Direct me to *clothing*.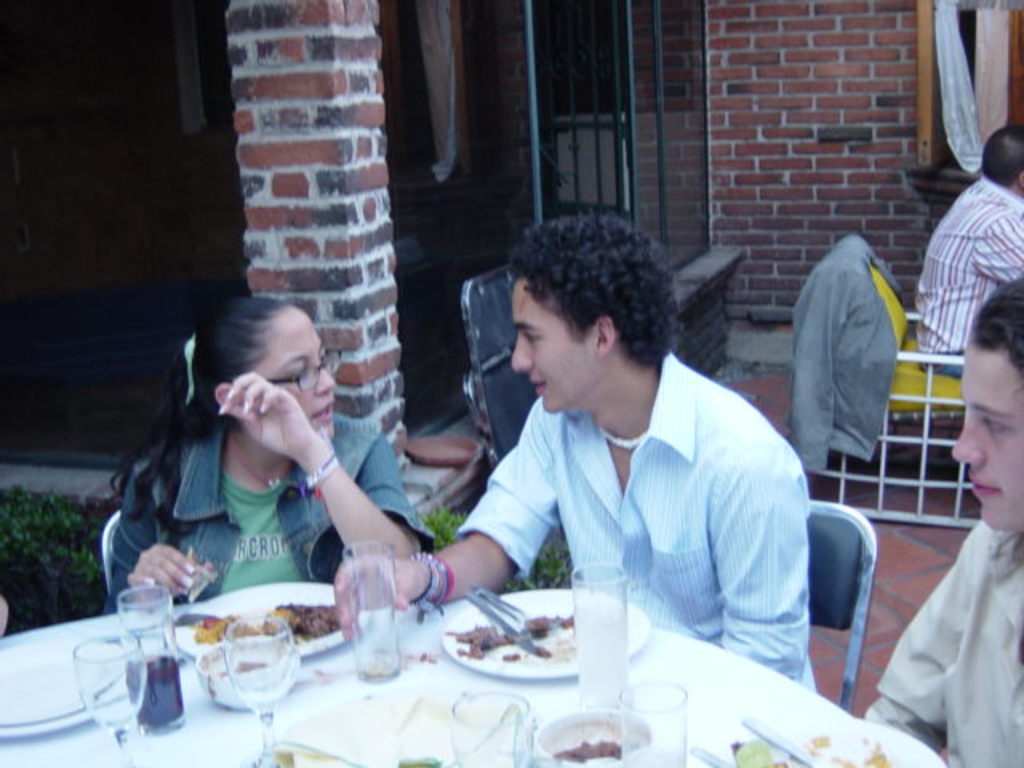
Direction: Rect(96, 413, 435, 618).
